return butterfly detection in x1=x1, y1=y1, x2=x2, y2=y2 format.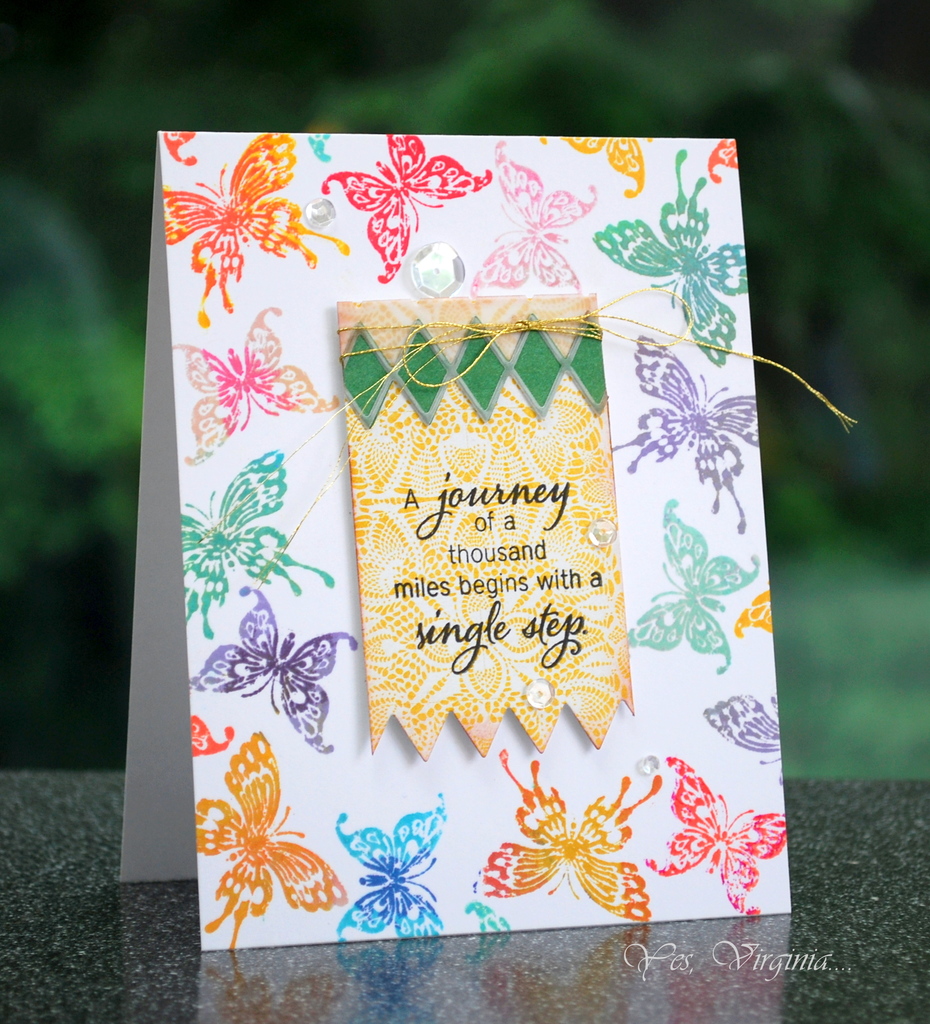
x1=153, y1=127, x2=356, y2=316.
